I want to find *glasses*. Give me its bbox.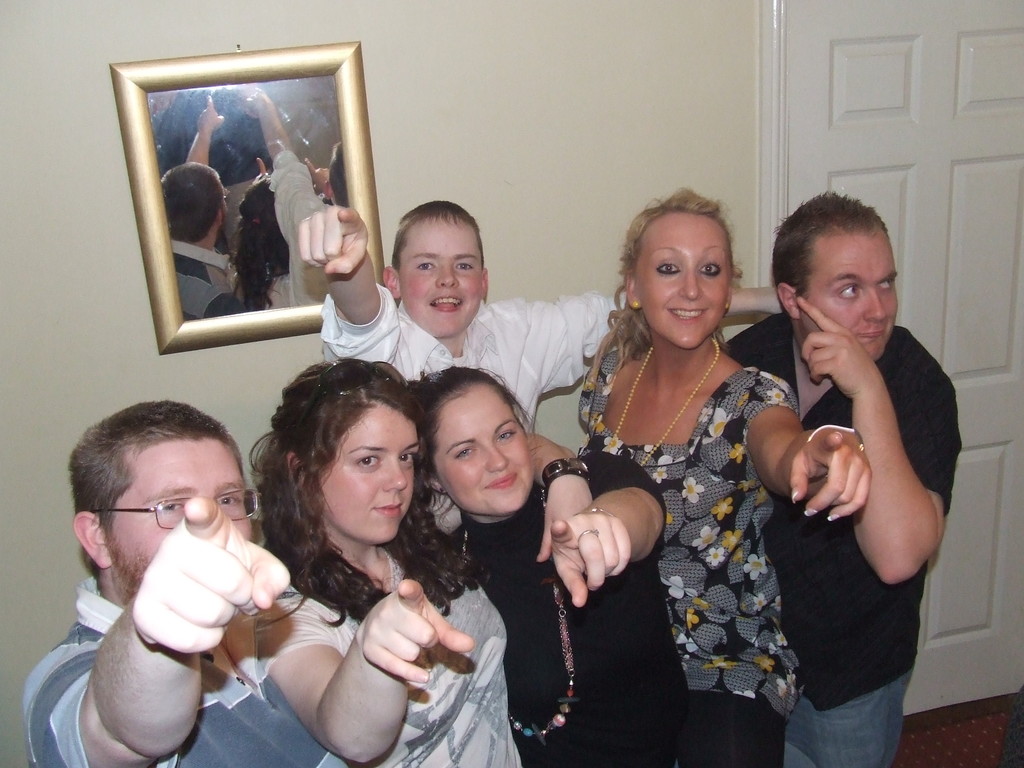
detection(96, 486, 263, 537).
